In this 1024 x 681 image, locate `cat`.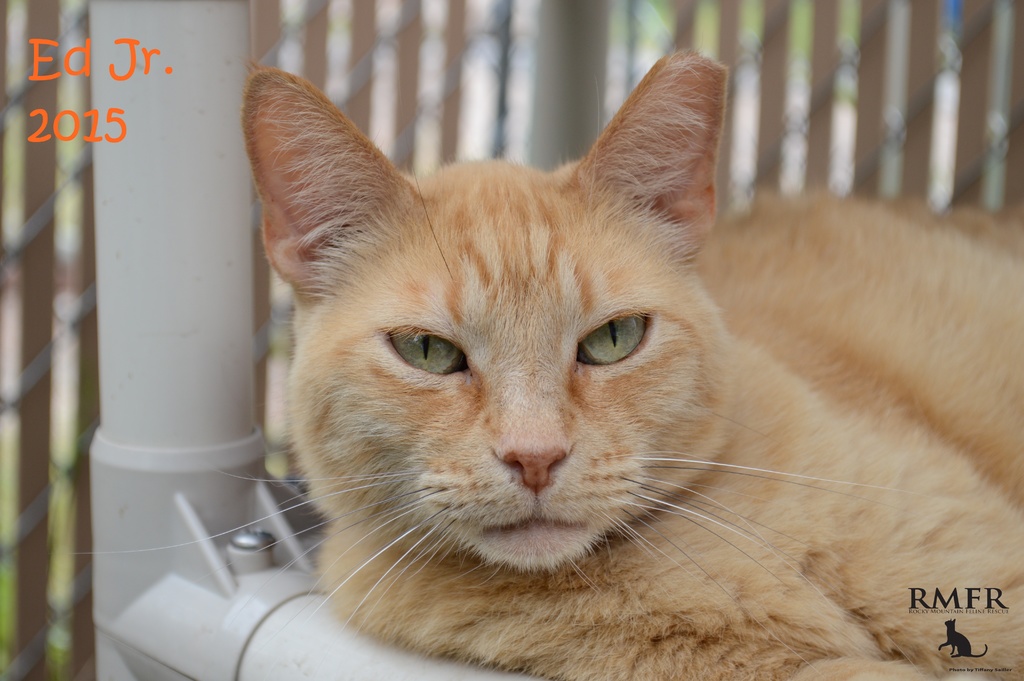
Bounding box: l=66, t=45, r=1023, b=680.
